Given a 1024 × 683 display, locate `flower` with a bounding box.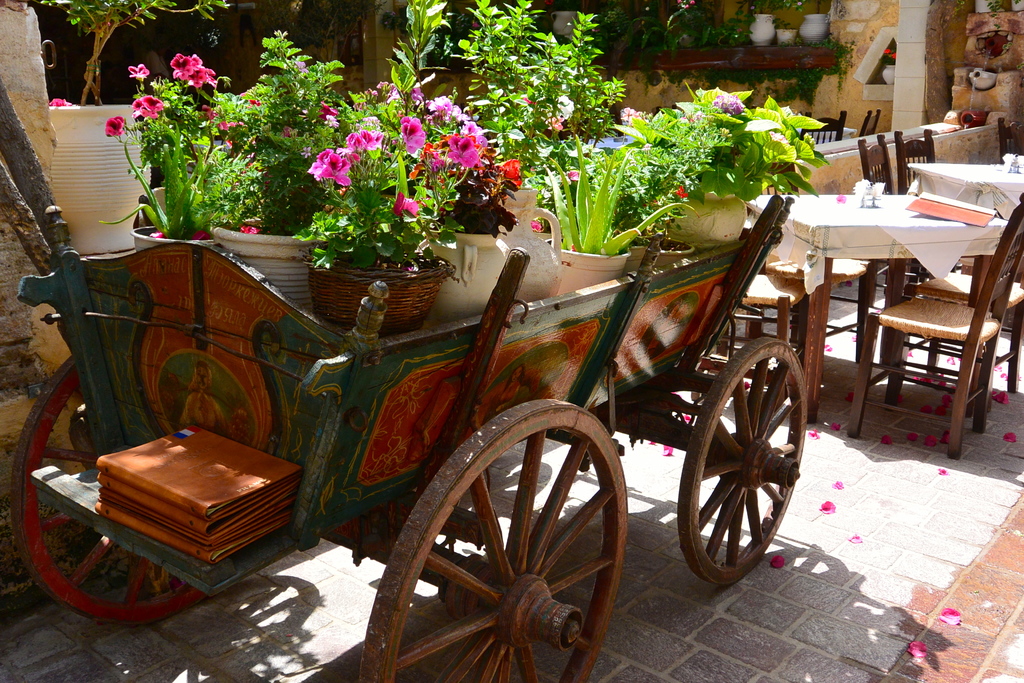
Located: box(673, 188, 688, 201).
